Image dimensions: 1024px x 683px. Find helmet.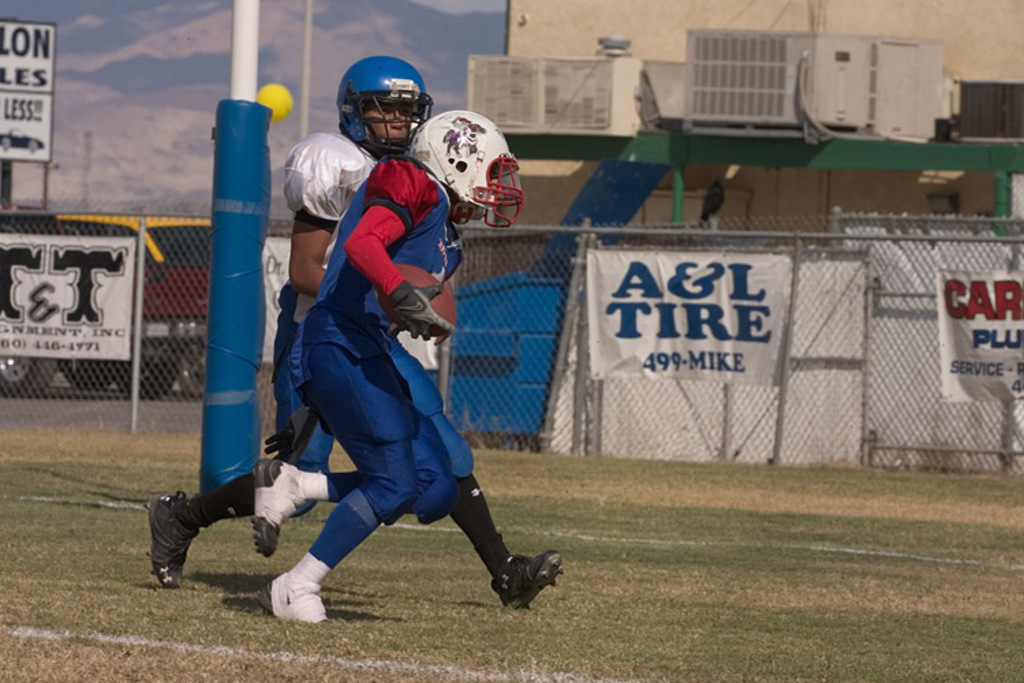
l=336, t=61, r=429, b=150.
